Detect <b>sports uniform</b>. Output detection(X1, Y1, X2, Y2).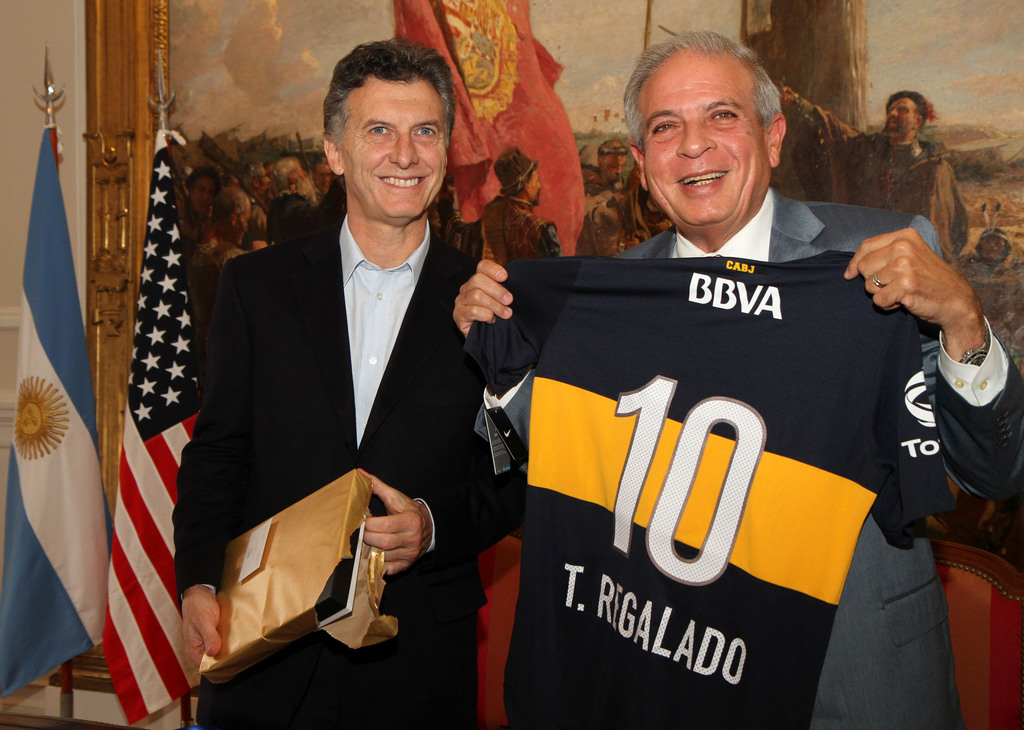
detection(463, 255, 955, 729).
